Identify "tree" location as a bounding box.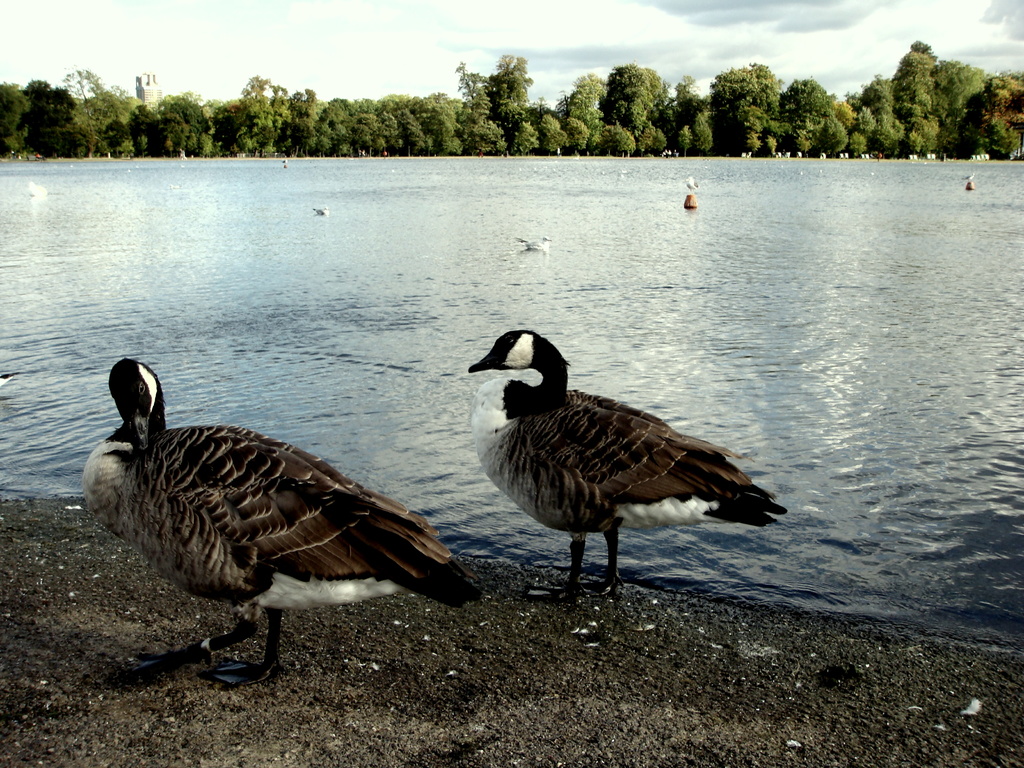
pyautogui.locateOnScreen(563, 113, 583, 149).
